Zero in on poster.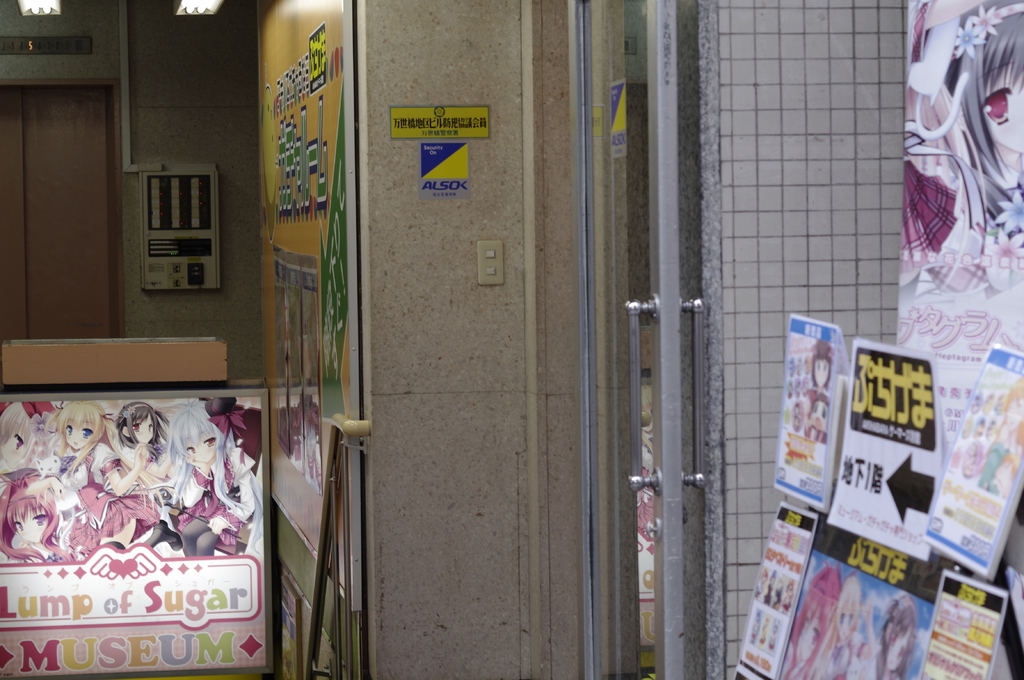
Zeroed in: bbox=(775, 315, 851, 516).
